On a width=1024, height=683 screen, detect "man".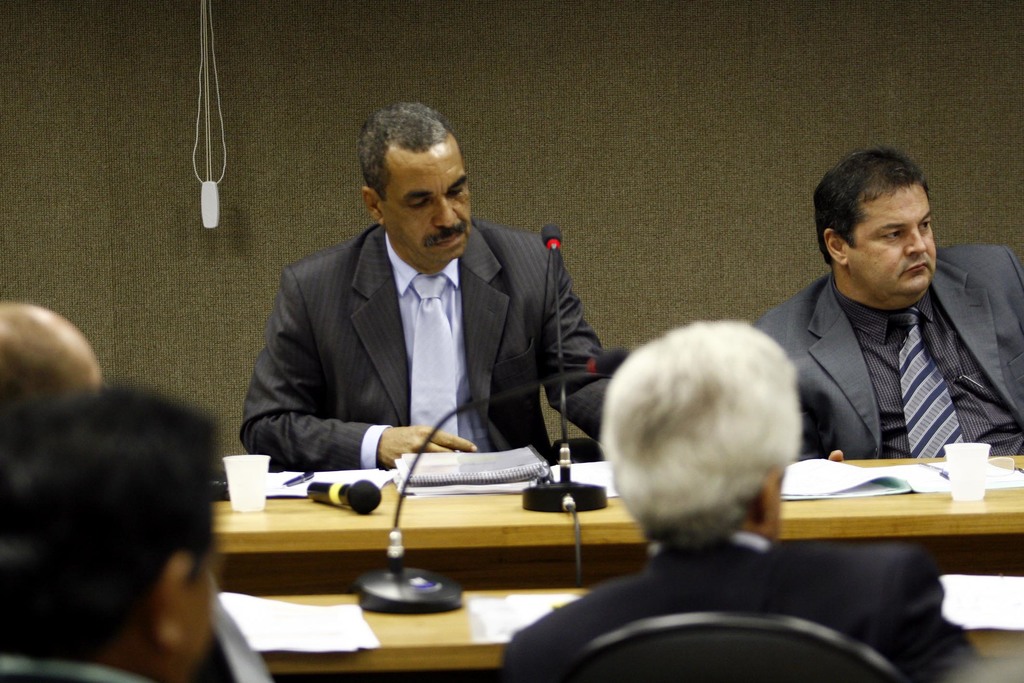
[x1=492, y1=316, x2=979, y2=682].
